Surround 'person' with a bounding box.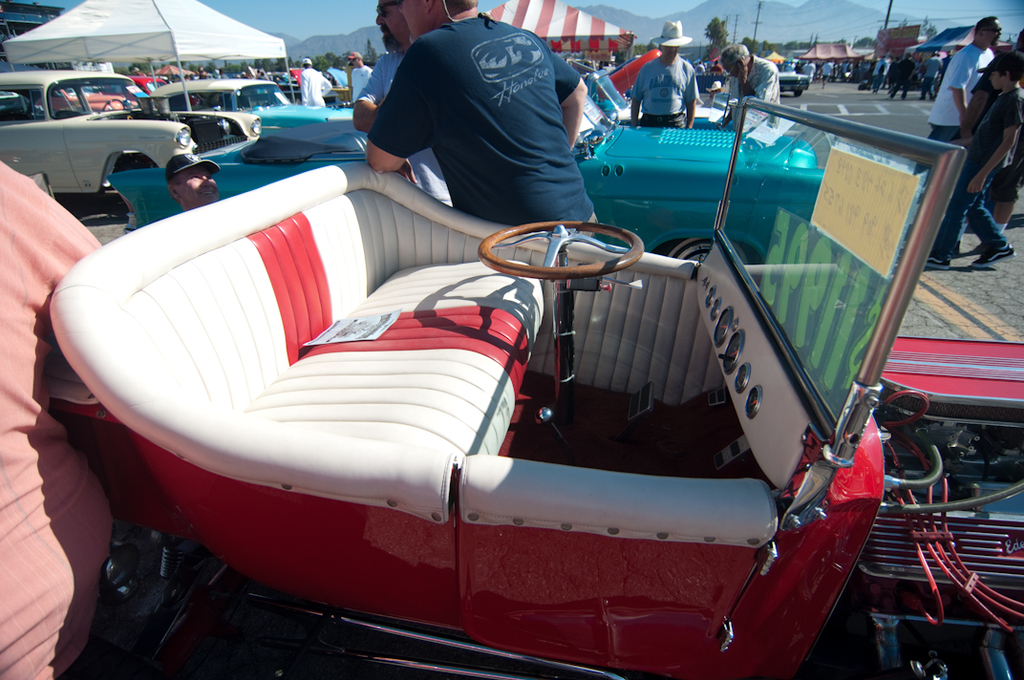
BBox(918, 7, 1008, 172).
